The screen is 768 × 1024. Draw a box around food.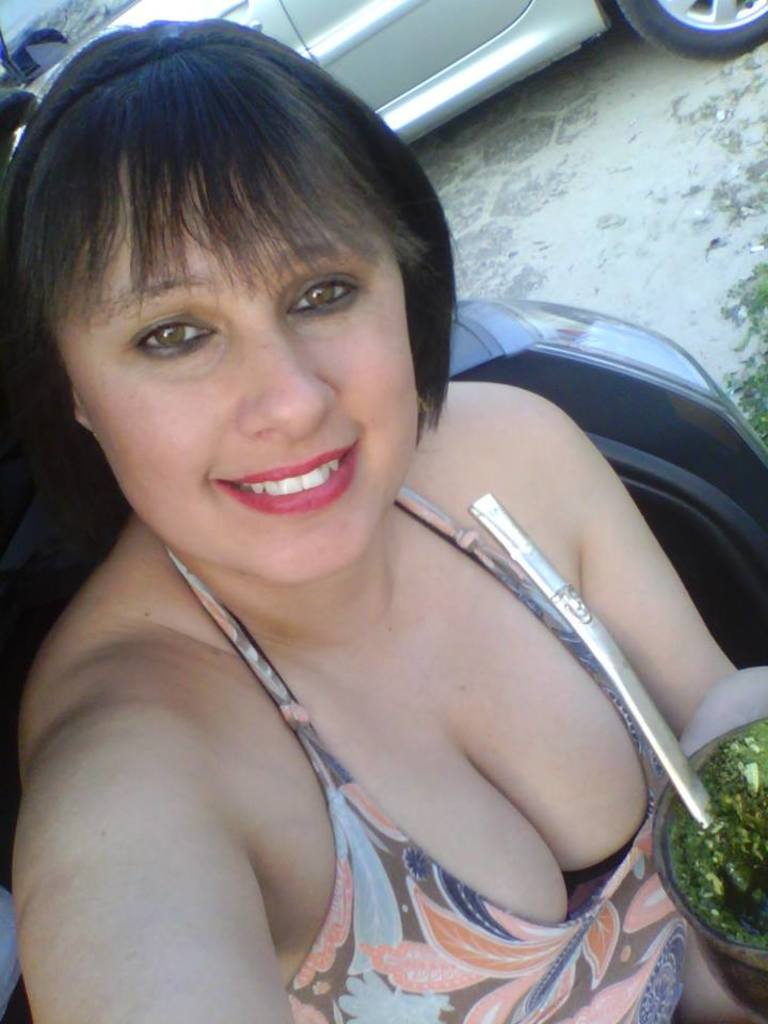
Rect(661, 773, 765, 942).
